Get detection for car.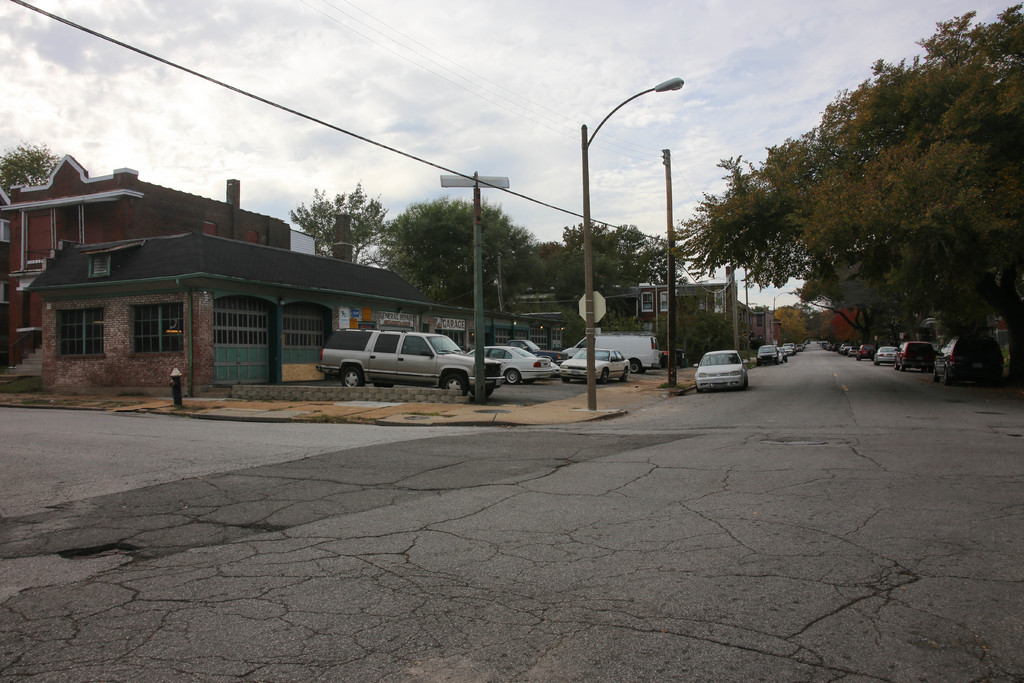
Detection: [872,345,898,365].
